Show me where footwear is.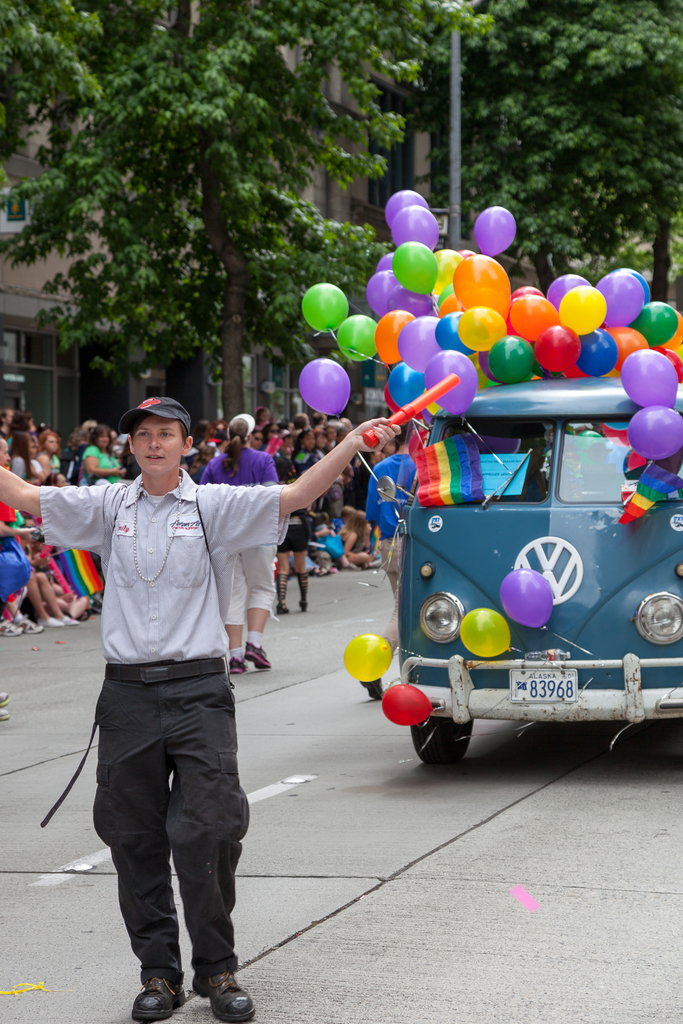
footwear is at <bbox>131, 960, 184, 1020</bbox>.
